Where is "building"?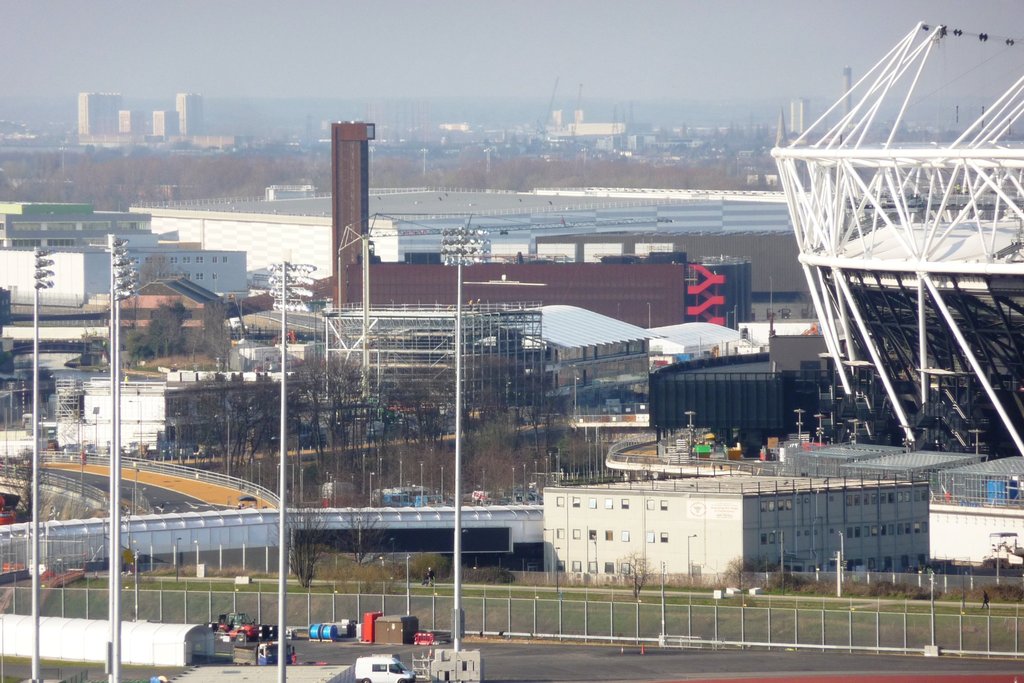
(74, 85, 202, 140).
